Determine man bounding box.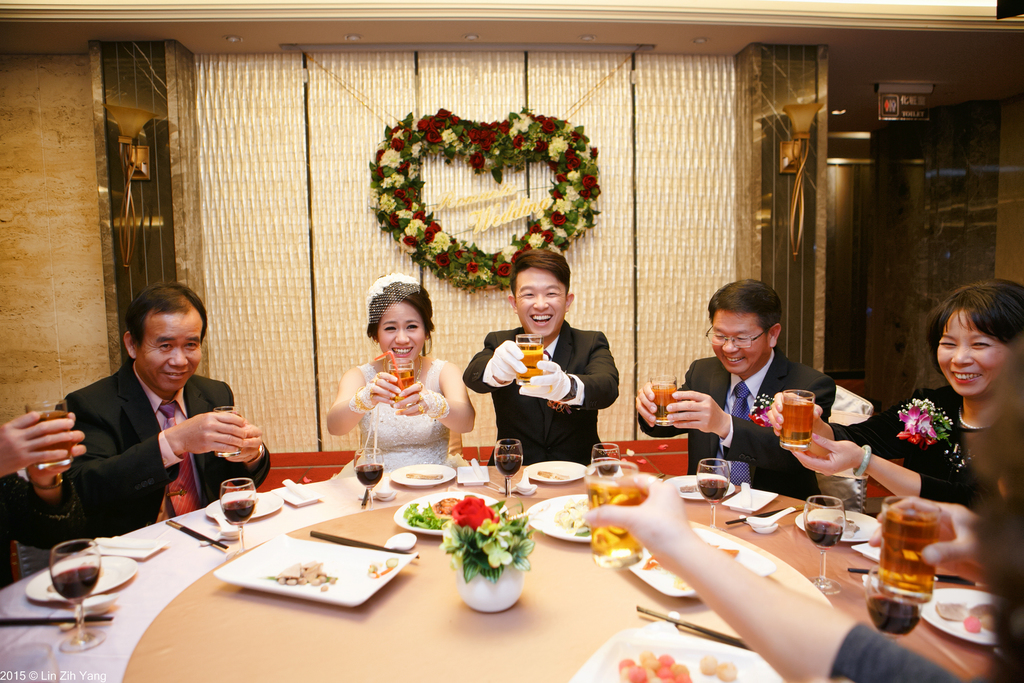
Determined: rect(63, 279, 274, 541).
